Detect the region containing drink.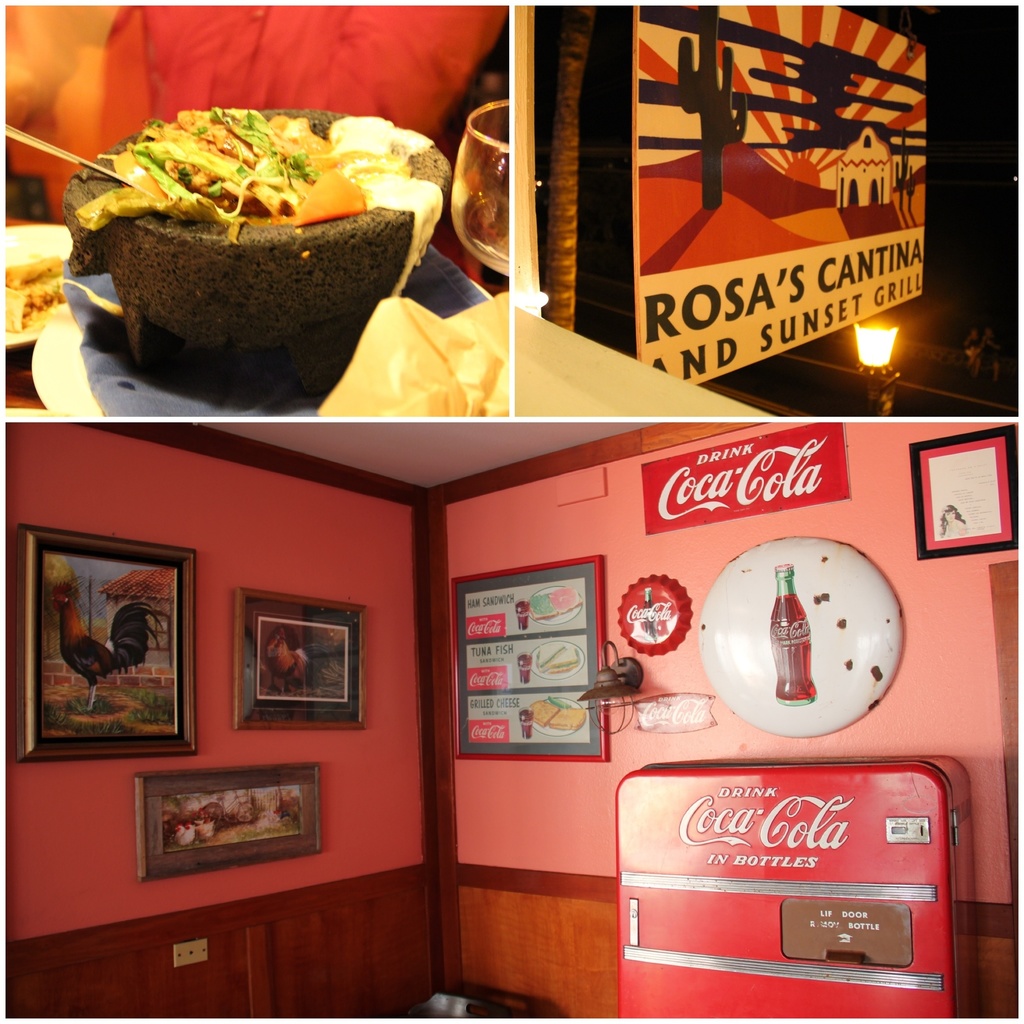
bbox=(769, 567, 820, 705).
